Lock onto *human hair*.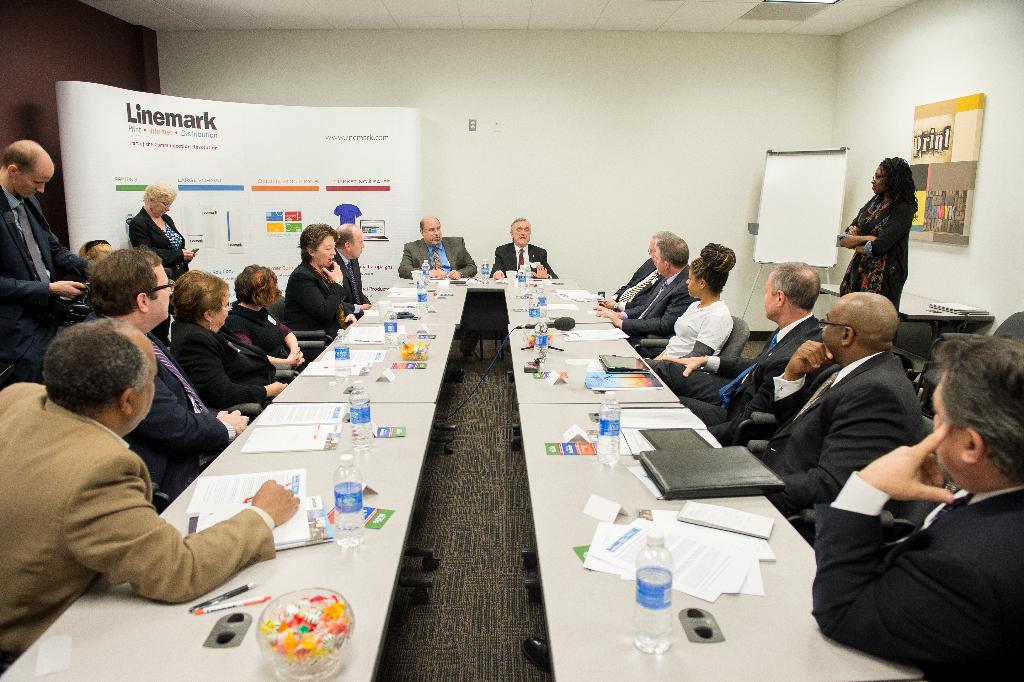
Locked: 3, 137, 47, 176.
